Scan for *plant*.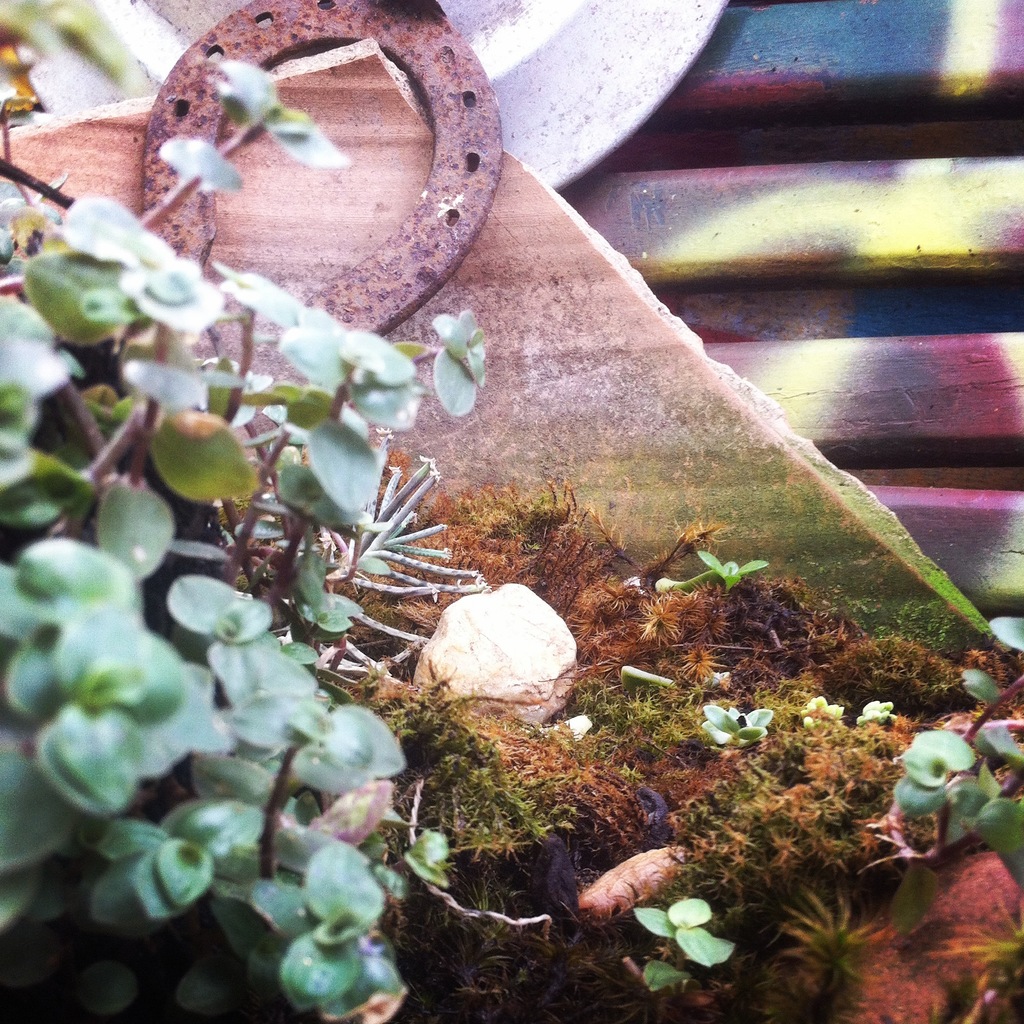
Scan result: crop(50, 42, 531, 807).
